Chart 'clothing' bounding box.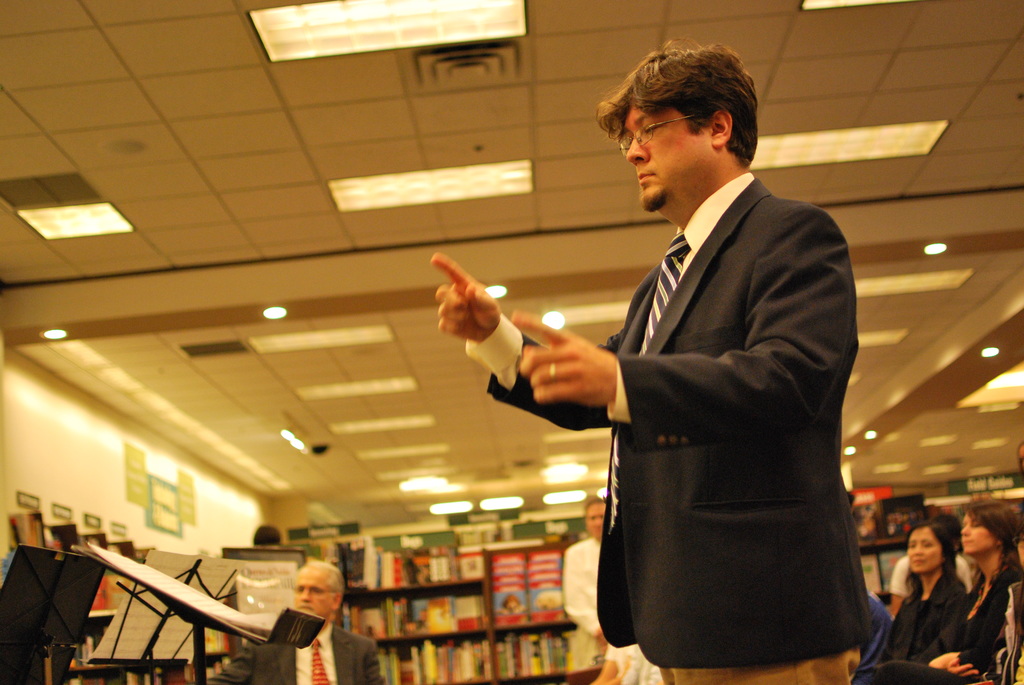
Charted: x1=643 y1=653 x2=667 y2=681.
